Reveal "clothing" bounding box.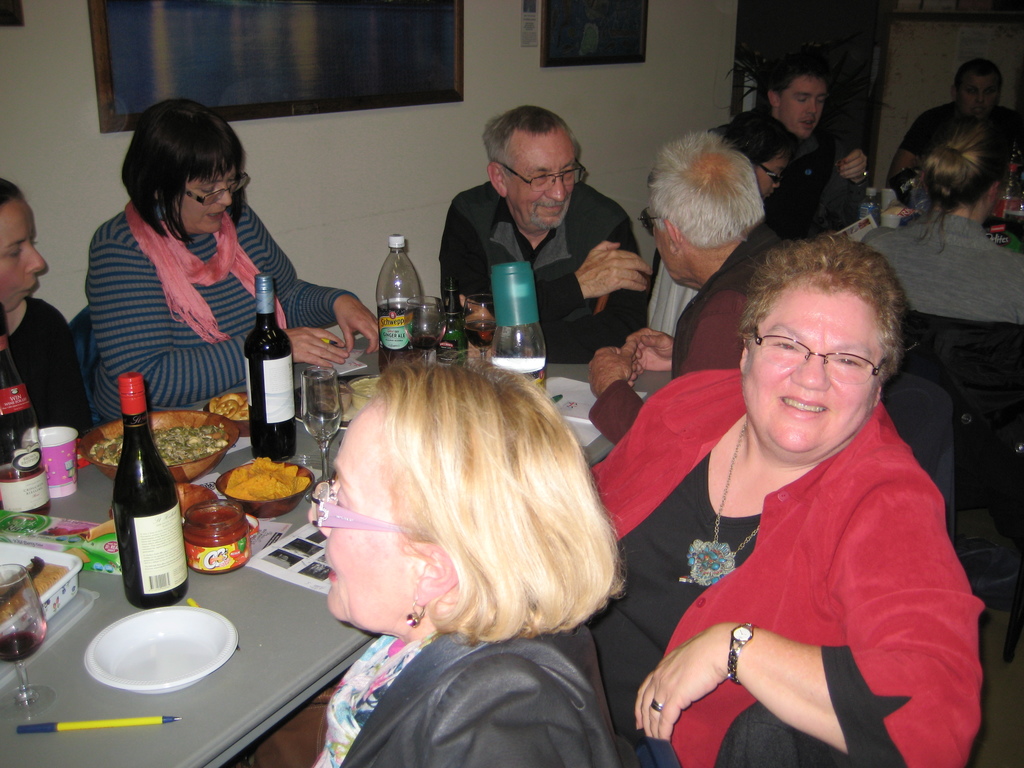
Revealed: [0,294,87,437].
